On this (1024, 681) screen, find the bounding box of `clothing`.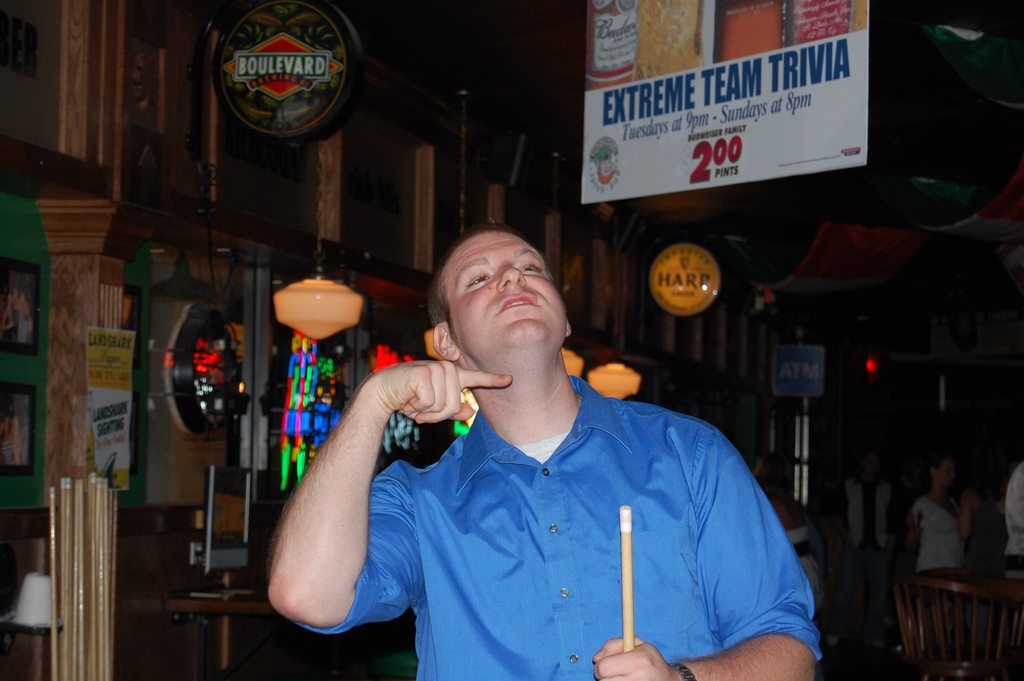
Bounding box: locate(297, 377, 823, 680).
